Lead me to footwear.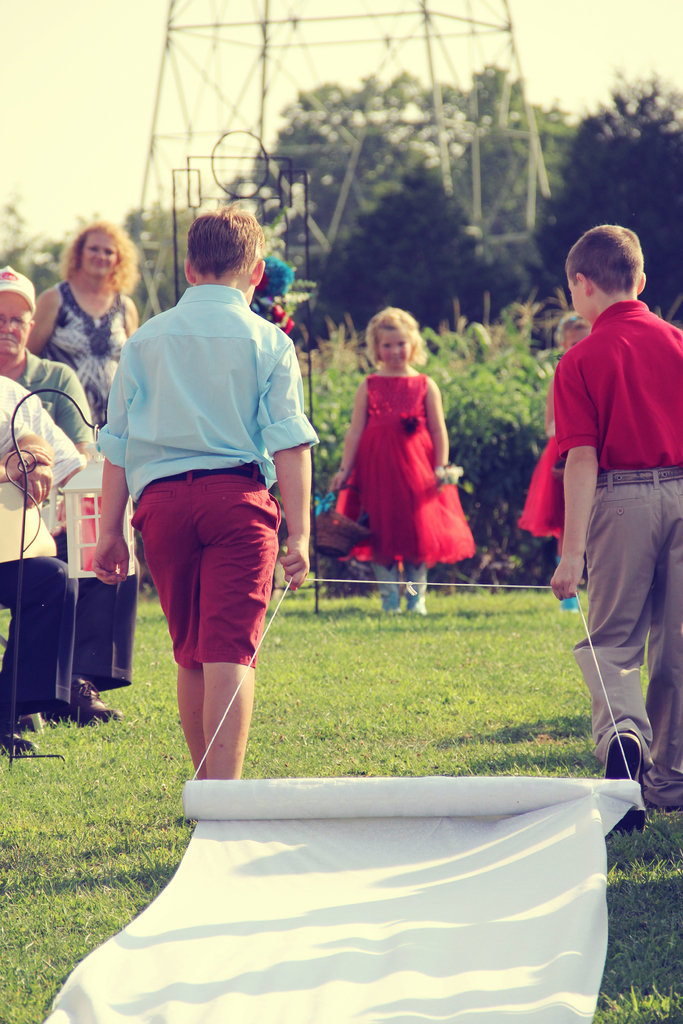
Lead to left=603, top=721, right=667, bottom=816.
